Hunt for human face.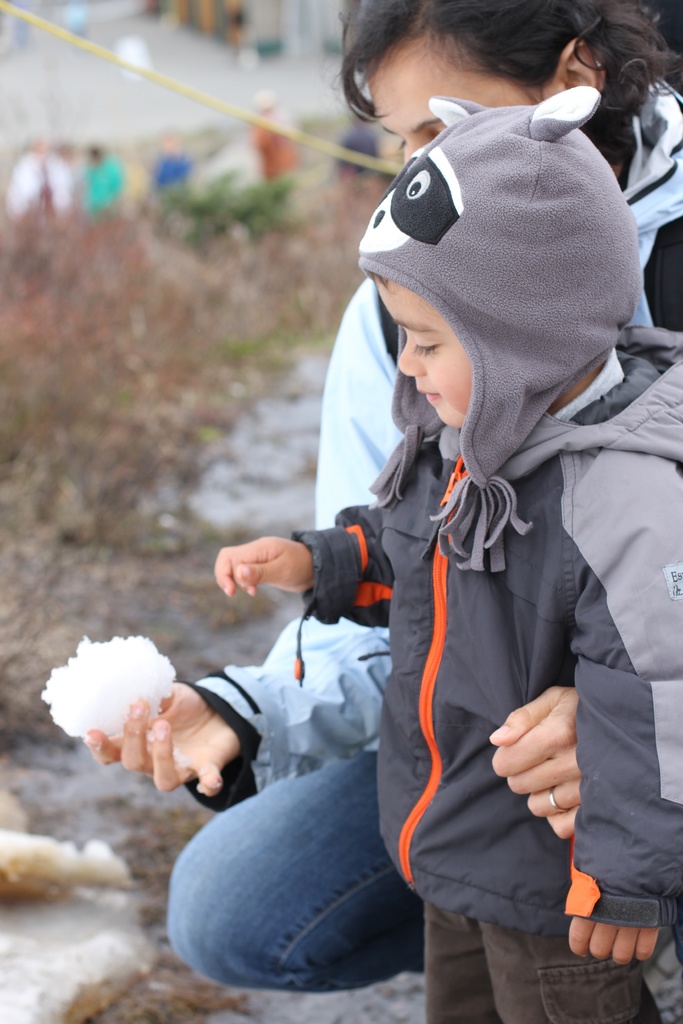
Hunted down at detection(374, 273, 475, 428).
